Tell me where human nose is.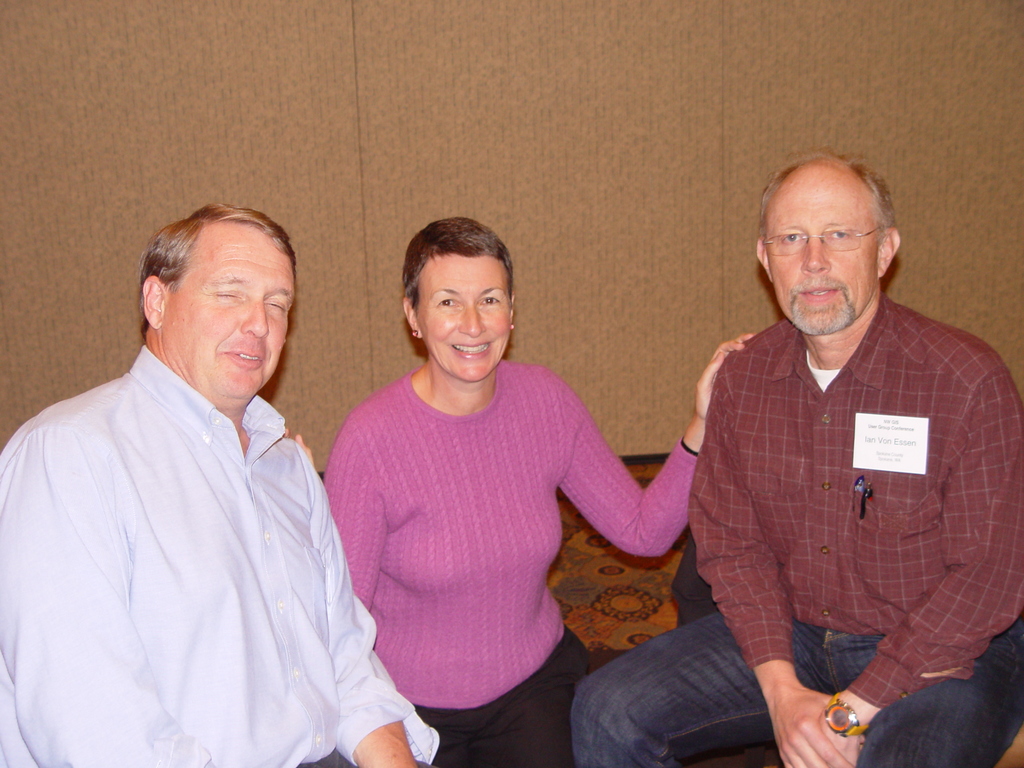
human nose is at [799, 233, 829, 269].
